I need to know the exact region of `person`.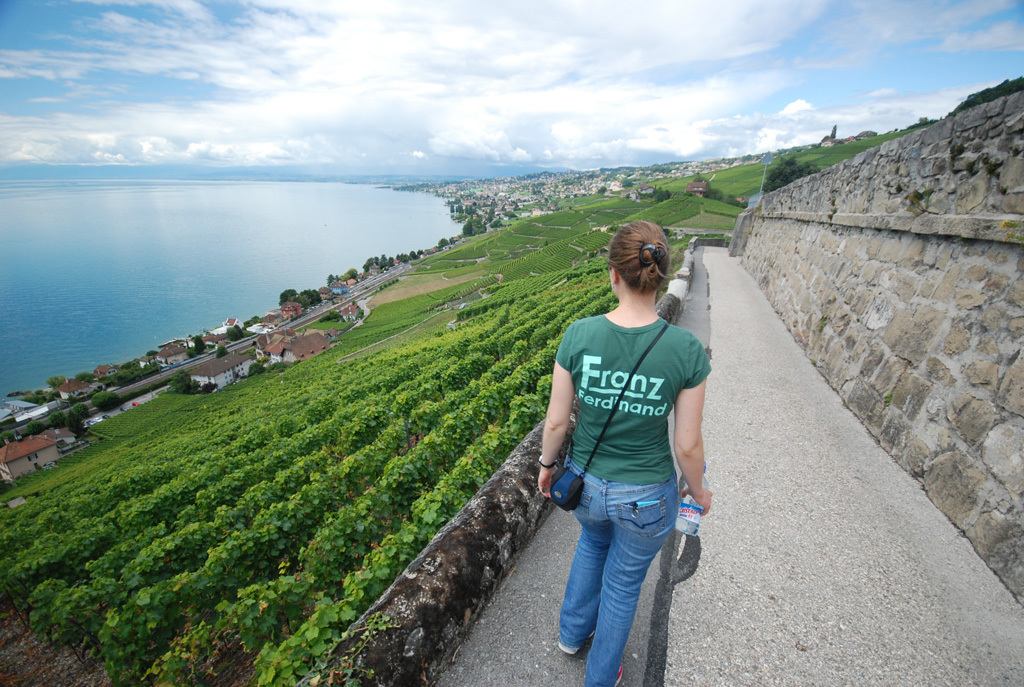
Region: bbox=(536, 220, 712, 686).
